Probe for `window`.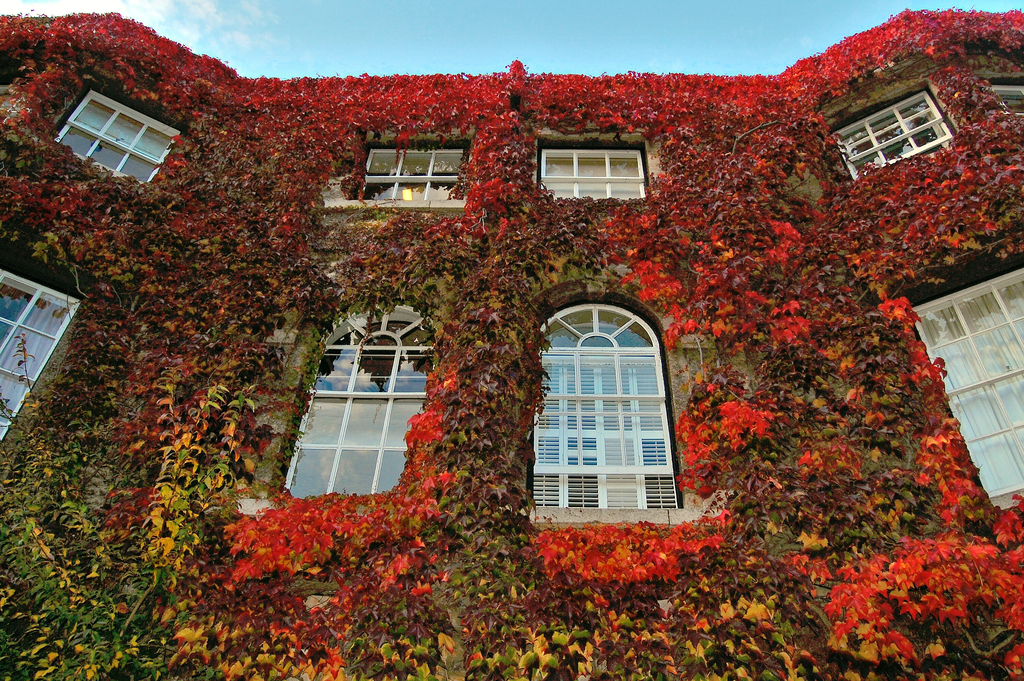
Probe result: region(279, 303, 440, 499).
